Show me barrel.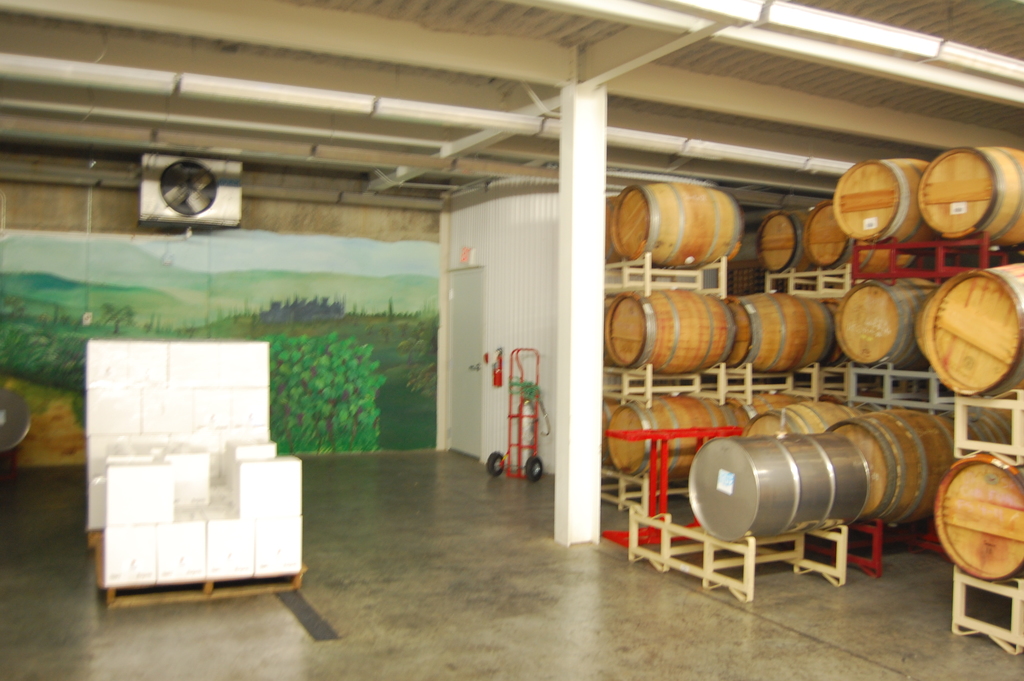
barrel is here: pyautogui.locateOnScreen(605, 290, 743, 374).
